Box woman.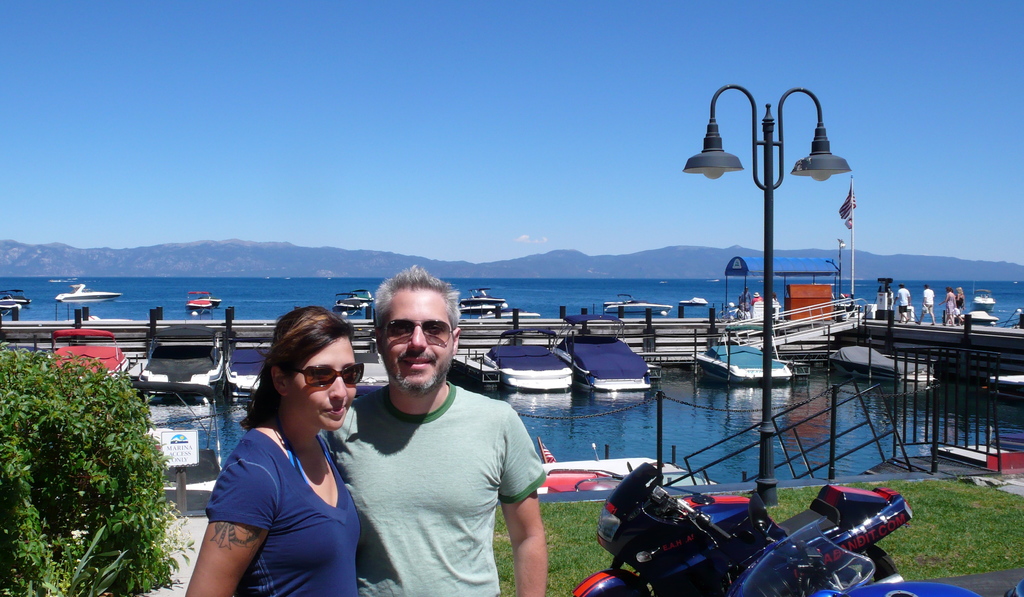
{"left": 938, "top": 289, "right": 956, "bottom": 325}.
